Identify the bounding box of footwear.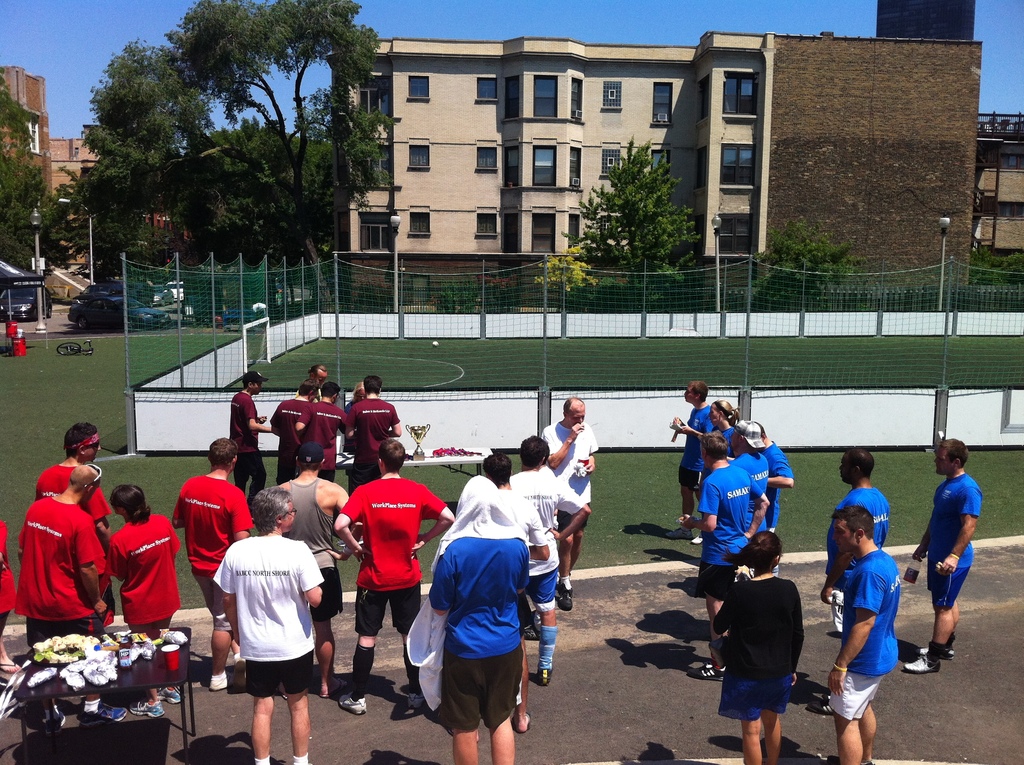
[904,652,943,677].
